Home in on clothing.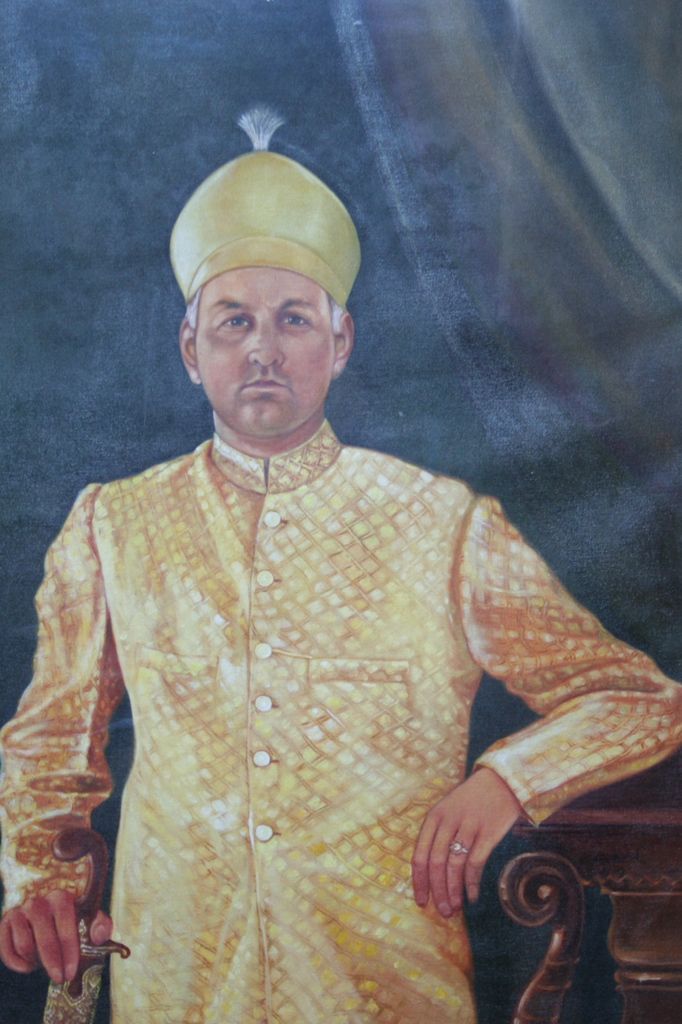
Homed in at x1=44, y1=341, x2=631, y2=1005.
